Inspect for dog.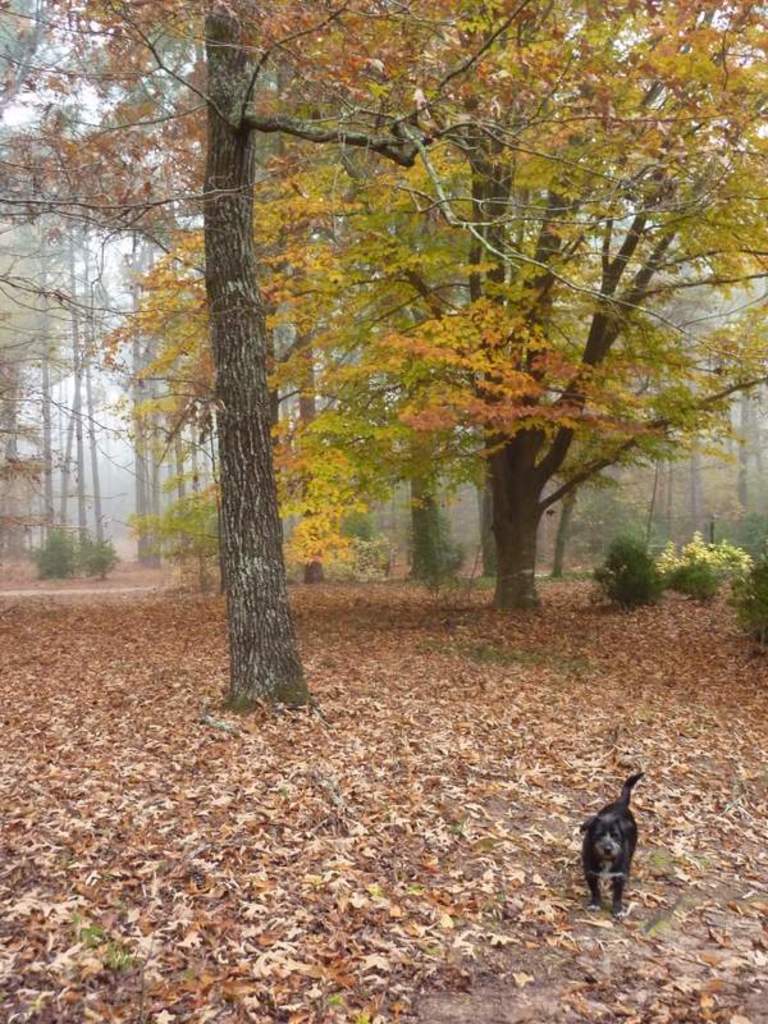
Inspection: l=579, t=774, r=640, b=916.
